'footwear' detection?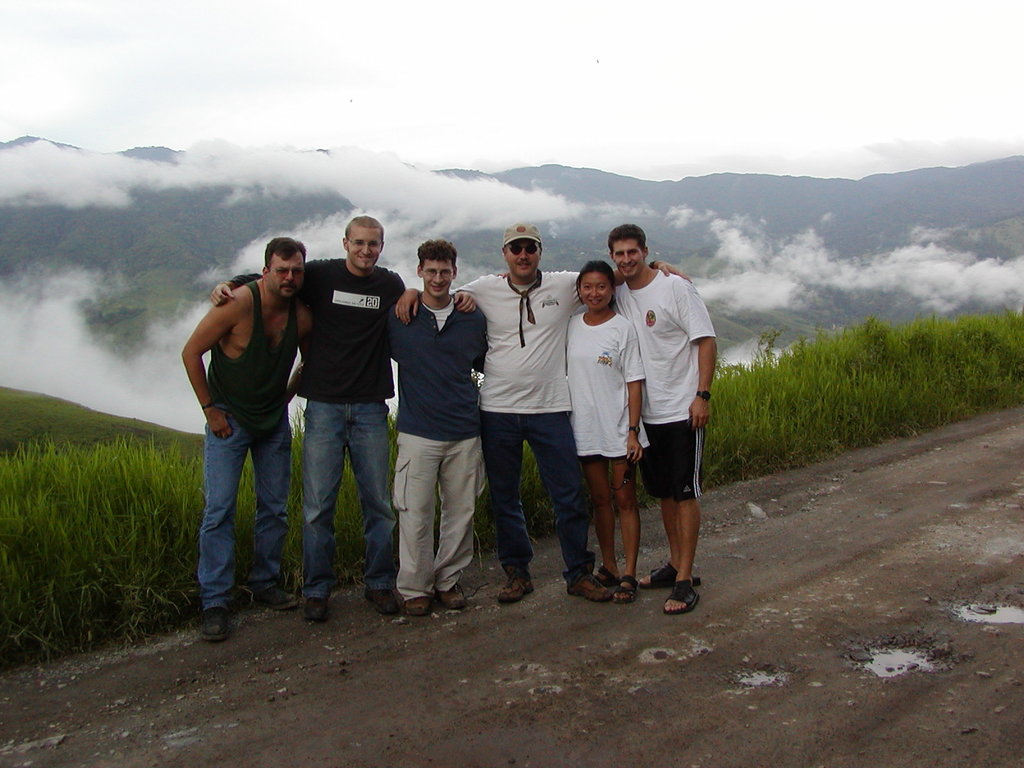
region(263, 586, 301, 609)
